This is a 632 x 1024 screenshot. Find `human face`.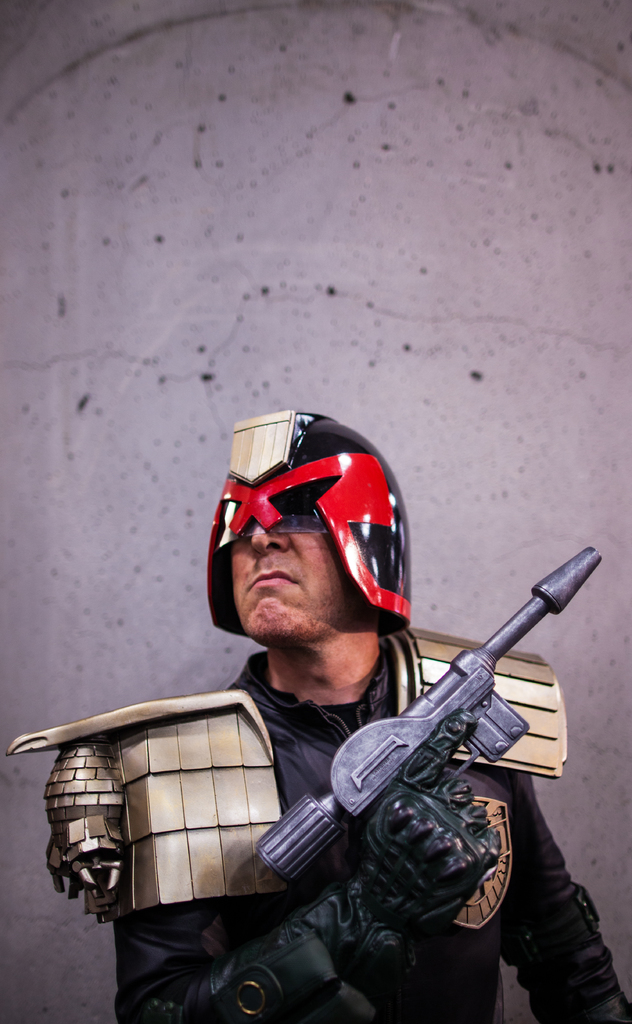
Bounding box: {"x1": 231, "y1": 527, "x2": 342, "y2": 637}.
